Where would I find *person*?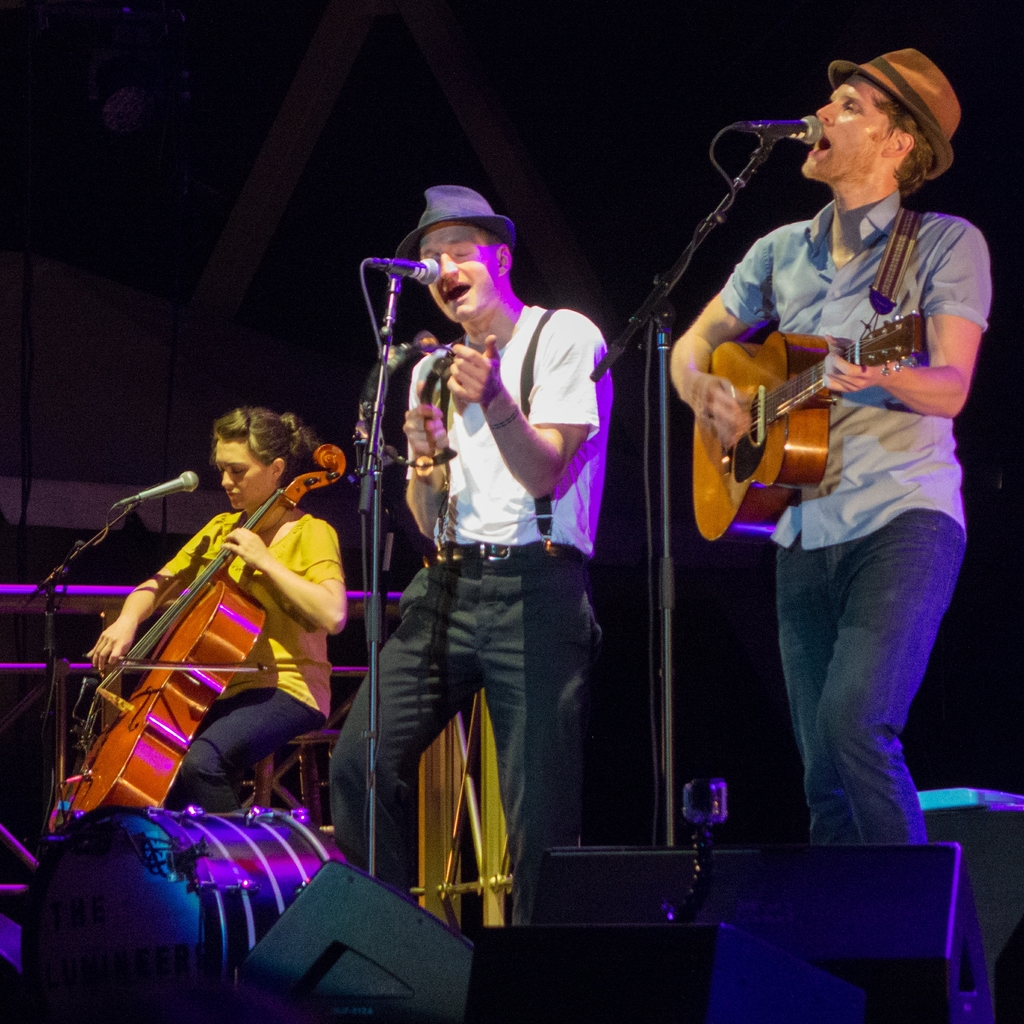
At left=671, top=38, right=1002, bottom=841.
